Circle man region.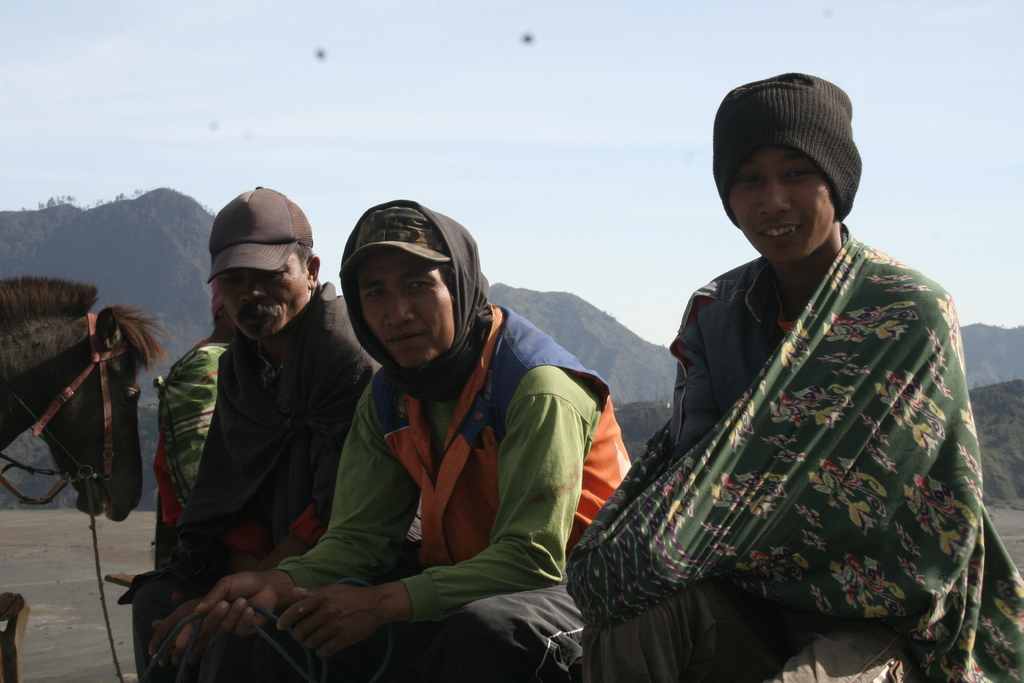
Region: box=[563, 80, 1023, 682].
